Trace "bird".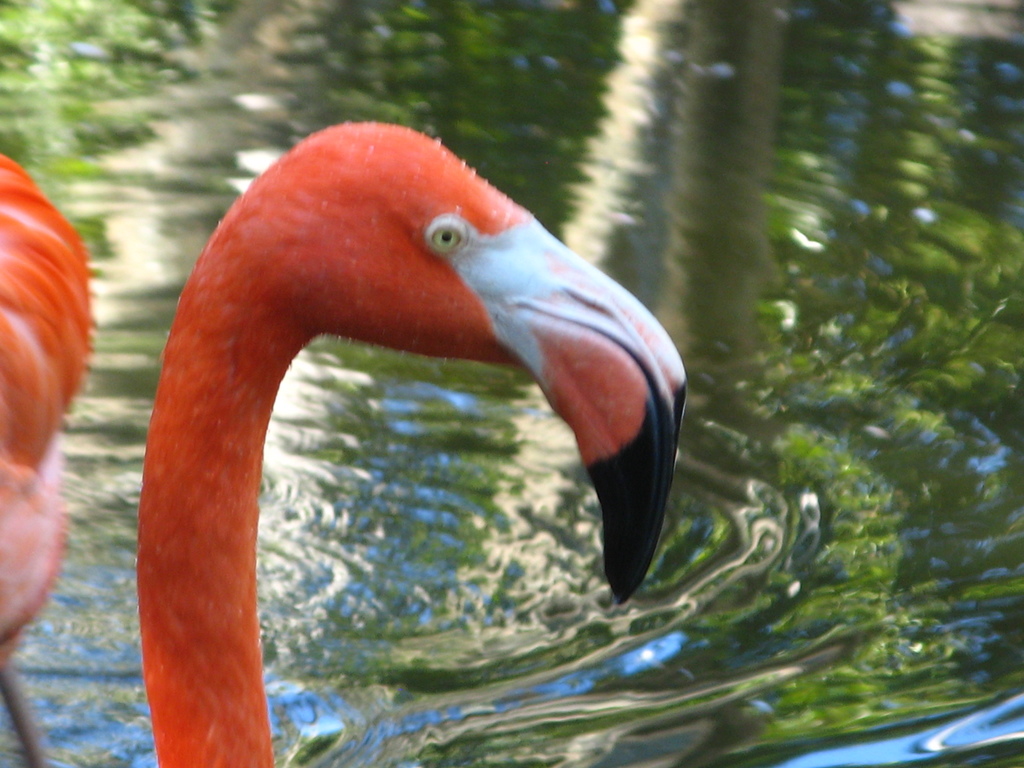
Traced to 109 148 692 691.
